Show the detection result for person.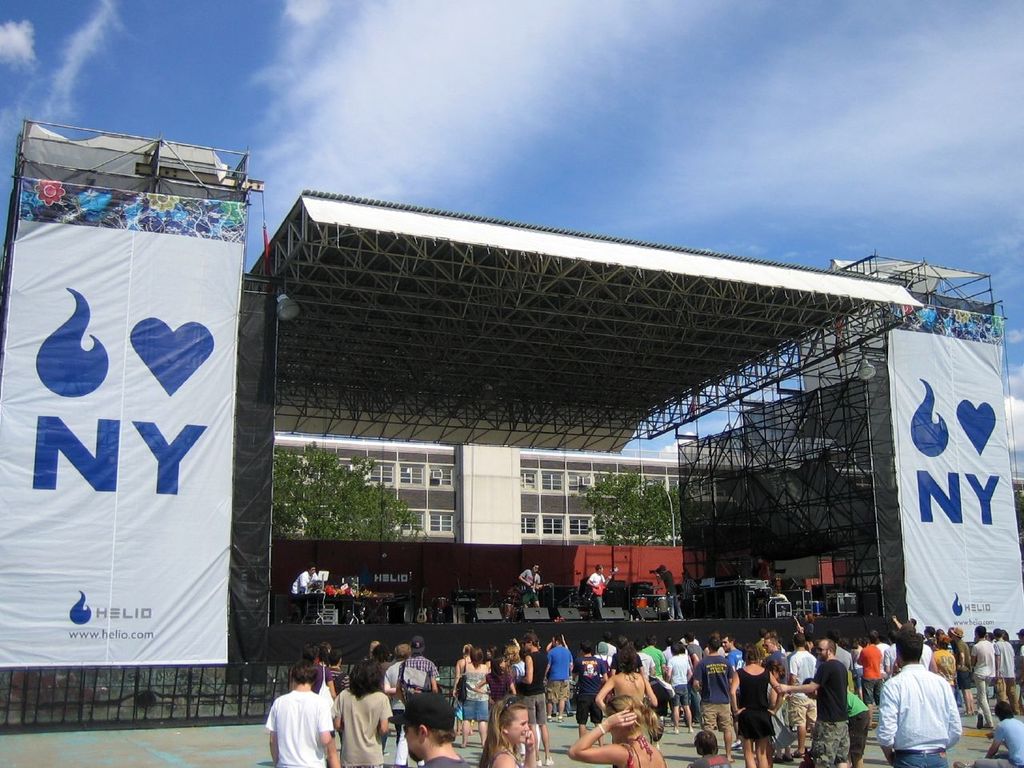
Rect(770, 655, 794, 759).
